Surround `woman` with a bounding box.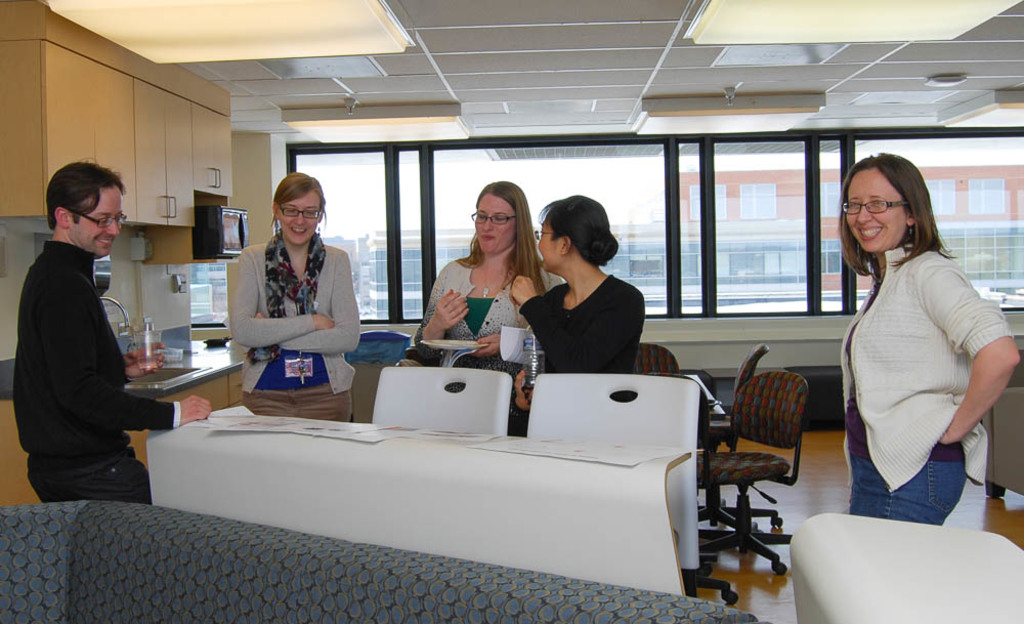
bbox=(233, 172, 359, 422).
